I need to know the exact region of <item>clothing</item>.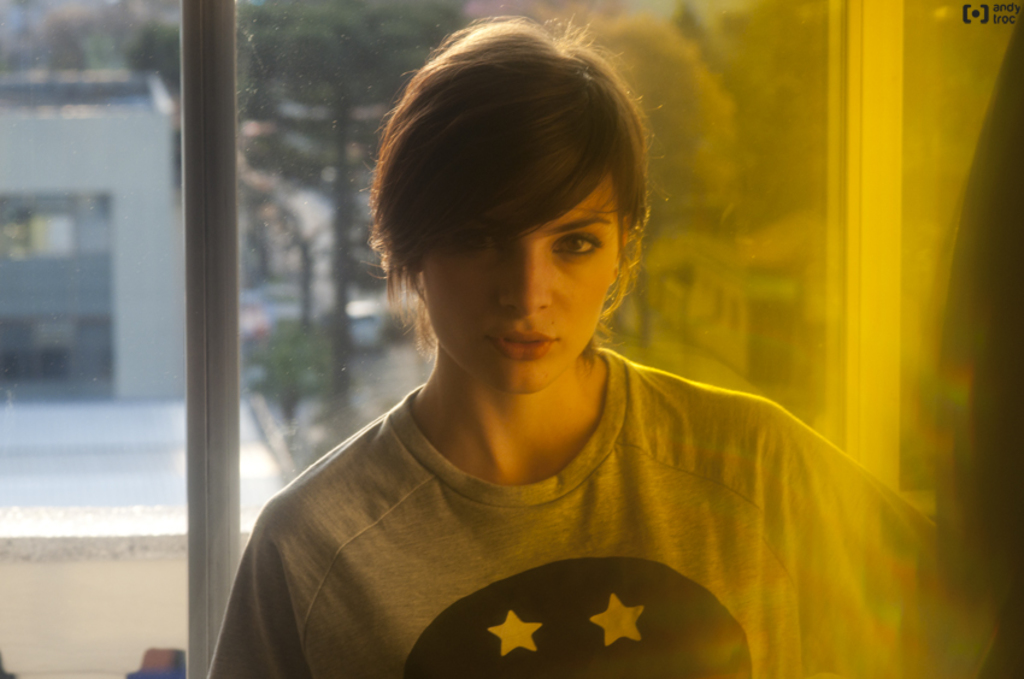
Region: 218,320,923,672.
